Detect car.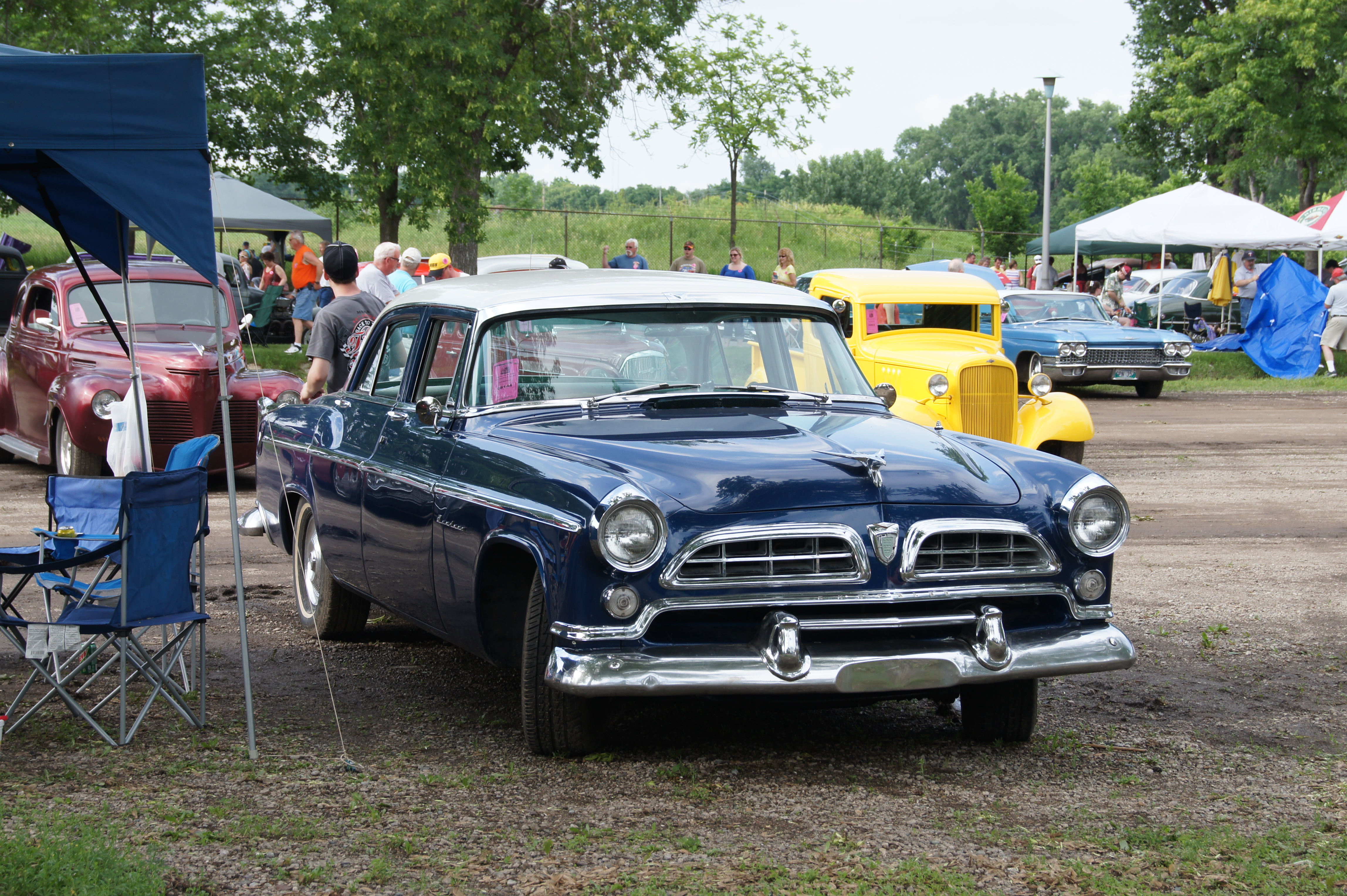
Detected at 392/75/395/81.
